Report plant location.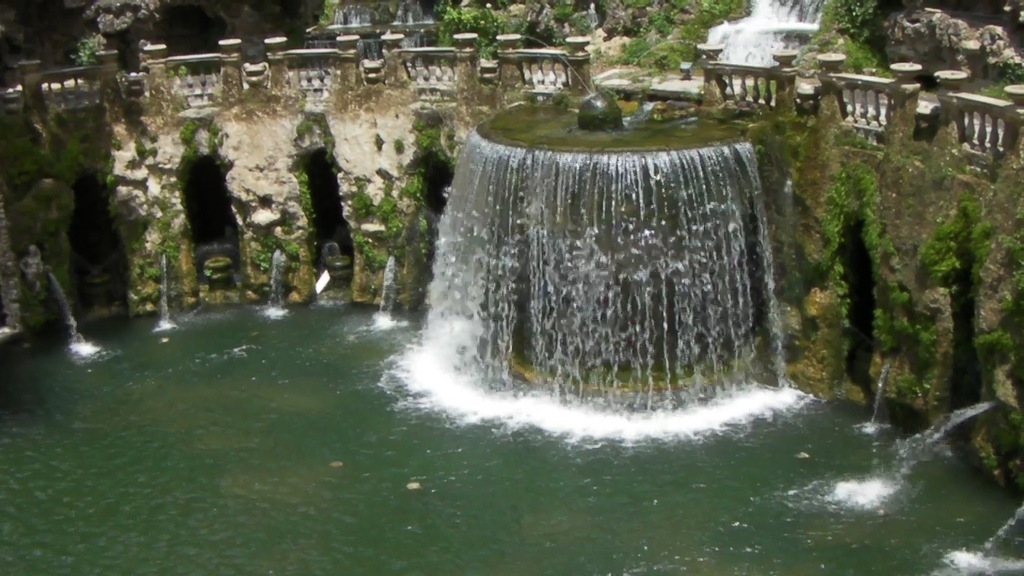
Report: (x1=374, y1=130, x2=386, y2=150).
